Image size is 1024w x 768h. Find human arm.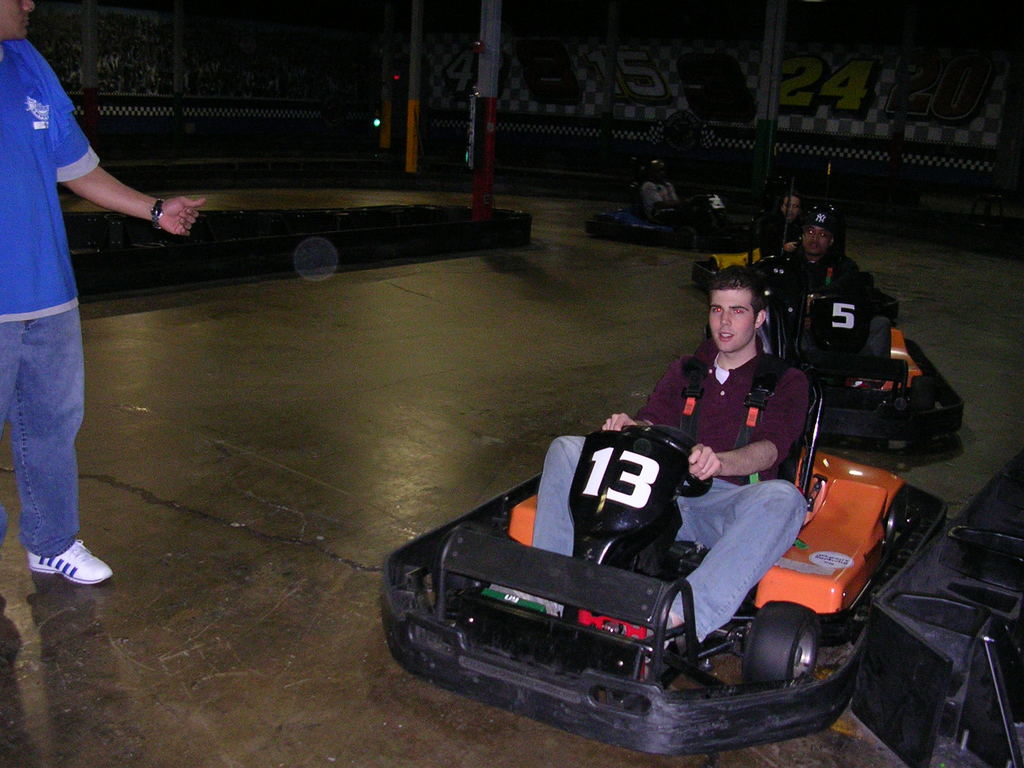
x1=685, y1=373, x2=808, y2=481.
